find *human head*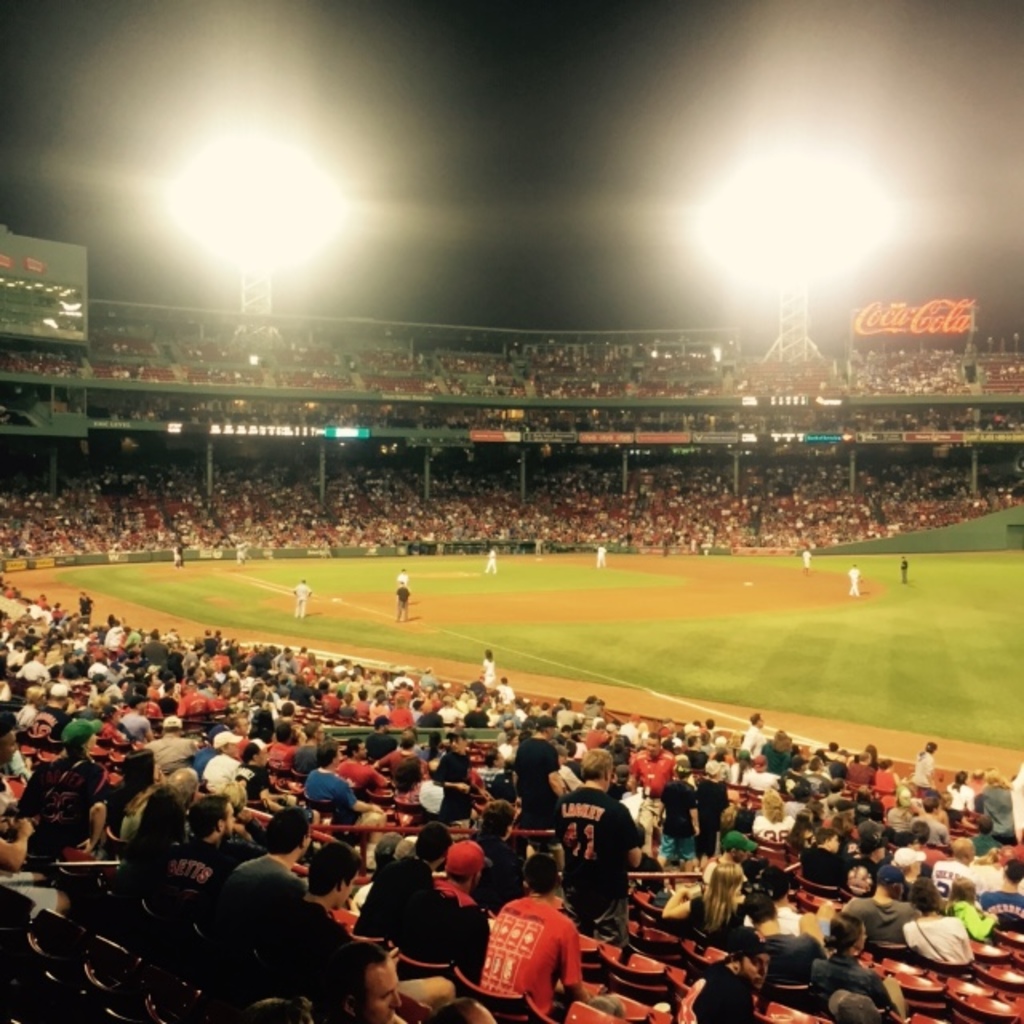
BBox(952, 872, 978, 904)
